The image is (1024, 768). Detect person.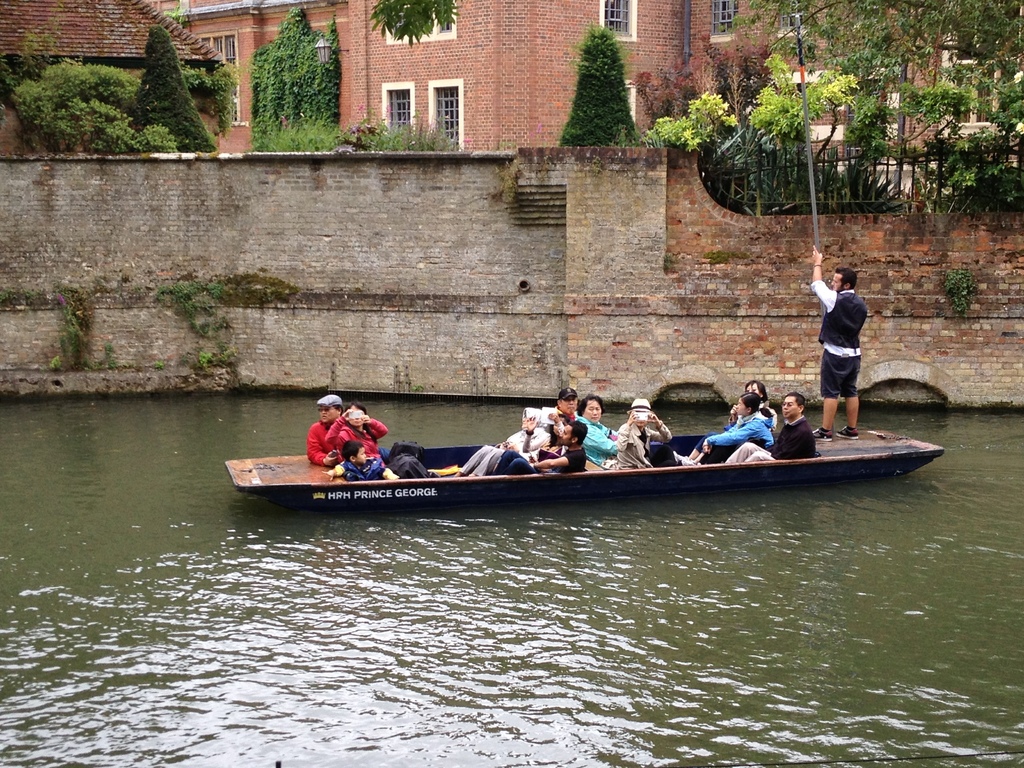
Detection: locate(573, 397, 620, 462).
